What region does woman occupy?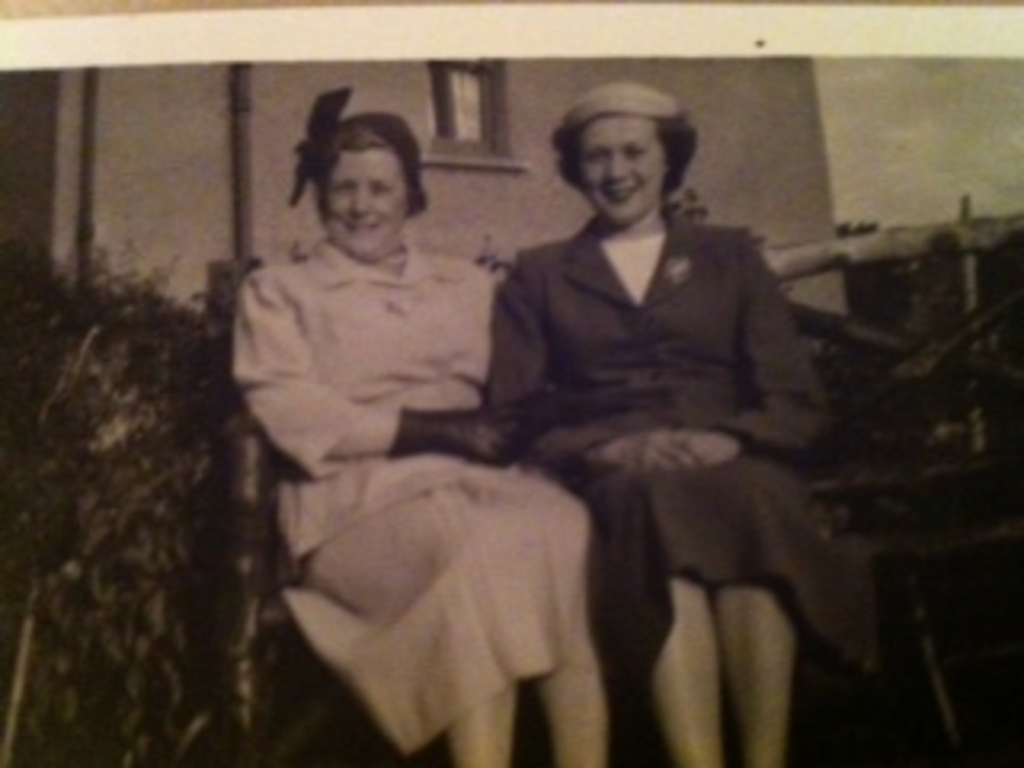
pyautogui.locateOnScreen(458, 64, 810, 739).
